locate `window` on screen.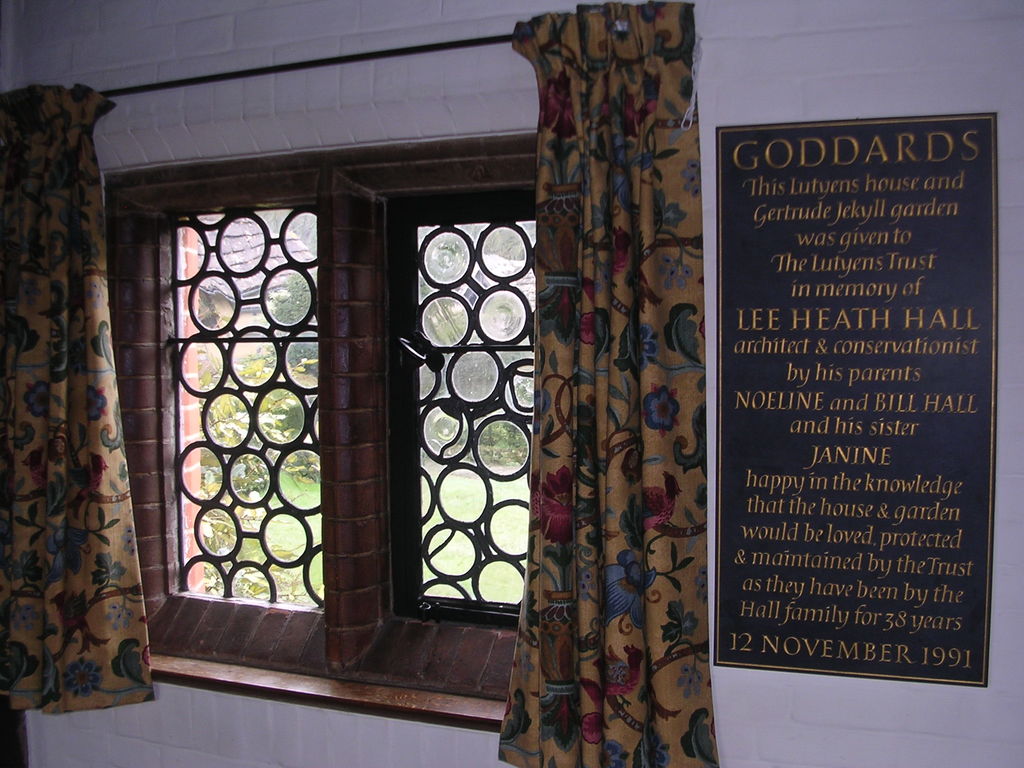
On screen at 374, 172, 536, 627.
